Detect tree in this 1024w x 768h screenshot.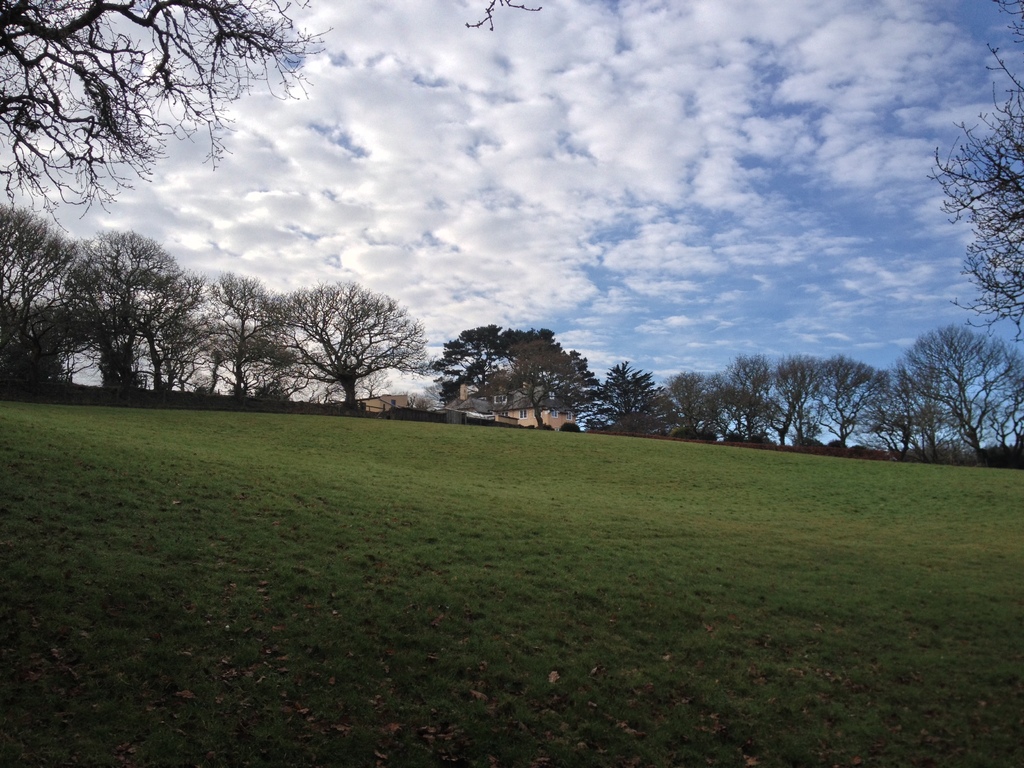
Detection: 586/358/678/437.
